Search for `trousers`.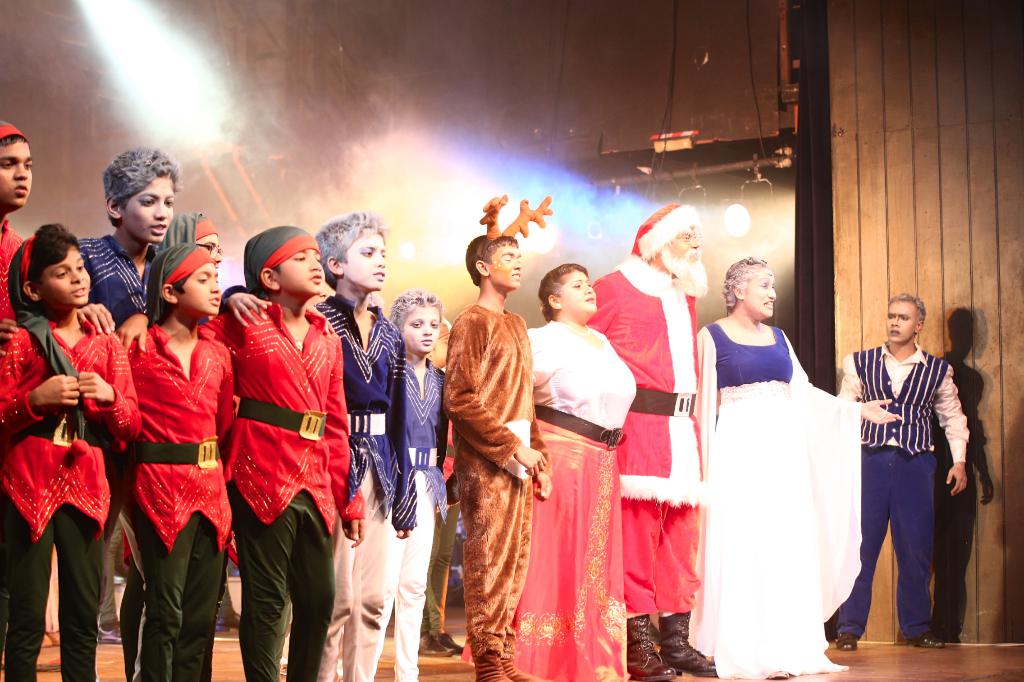
Found at detection(350, 469, 435, 681).
